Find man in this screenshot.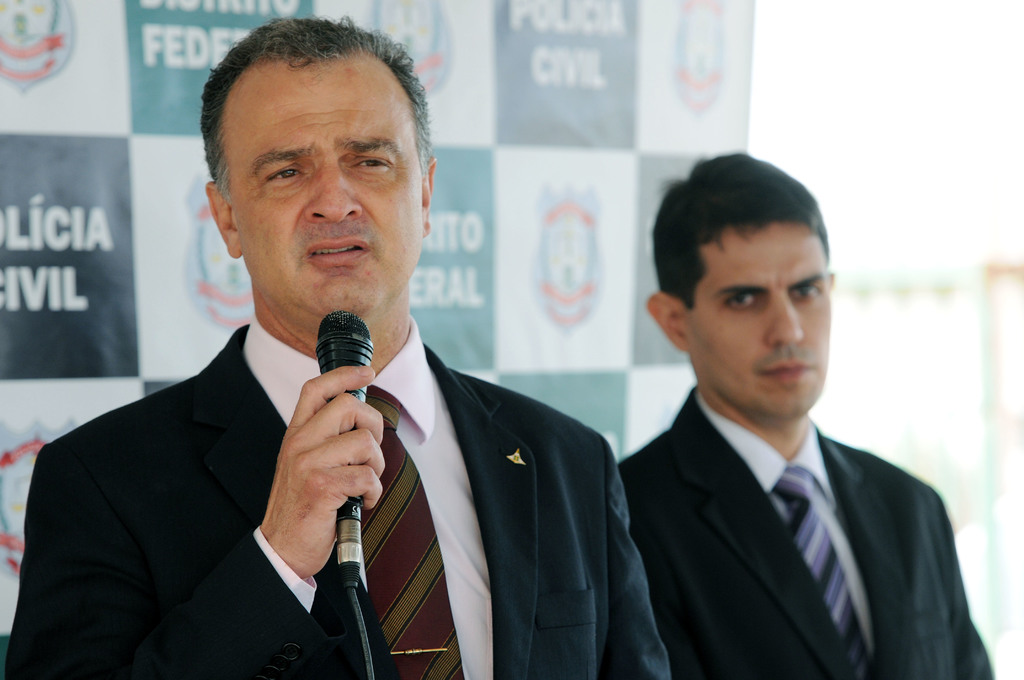
The bounding box for man is 7 14 676 679.
